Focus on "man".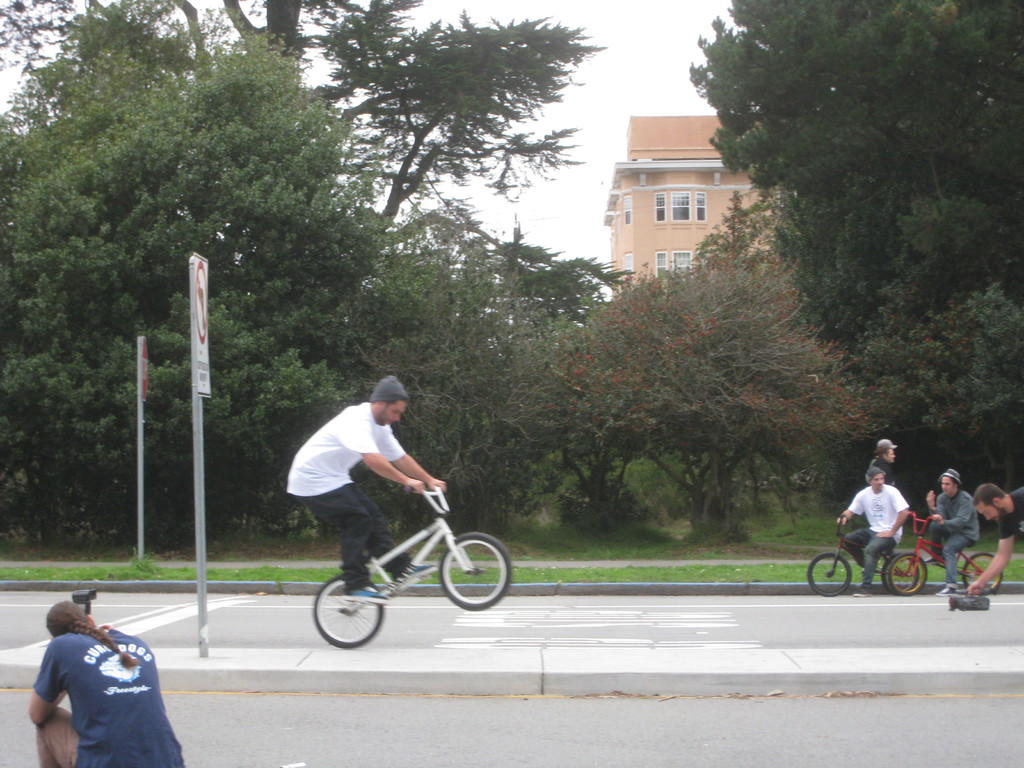
Focused at x1=866, y1=439, x2=895, y2=483.
